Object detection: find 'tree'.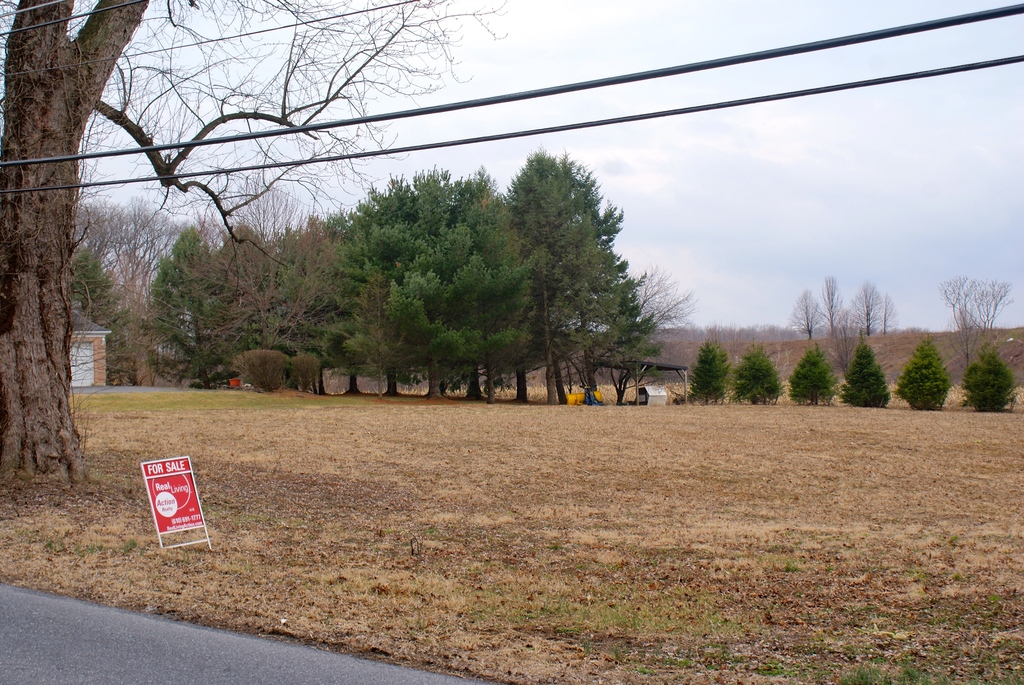
892/338/950/407.
